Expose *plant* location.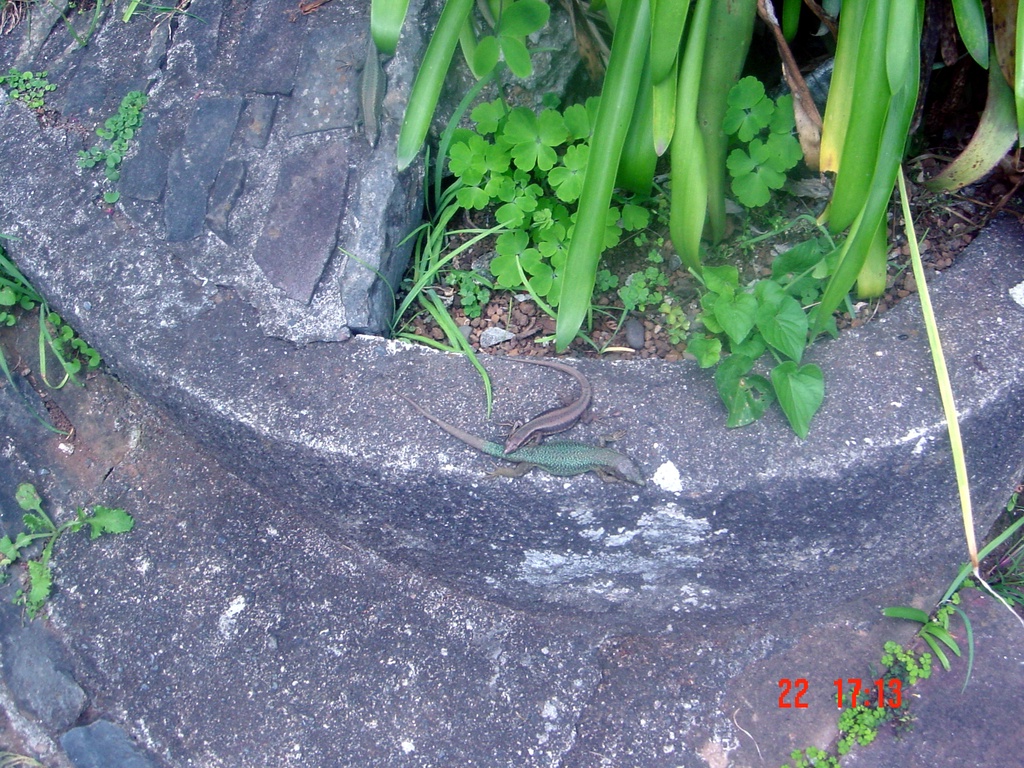
Exposed at {"left": 365, "top": 237, "right": 447, "bottom": 351}.
